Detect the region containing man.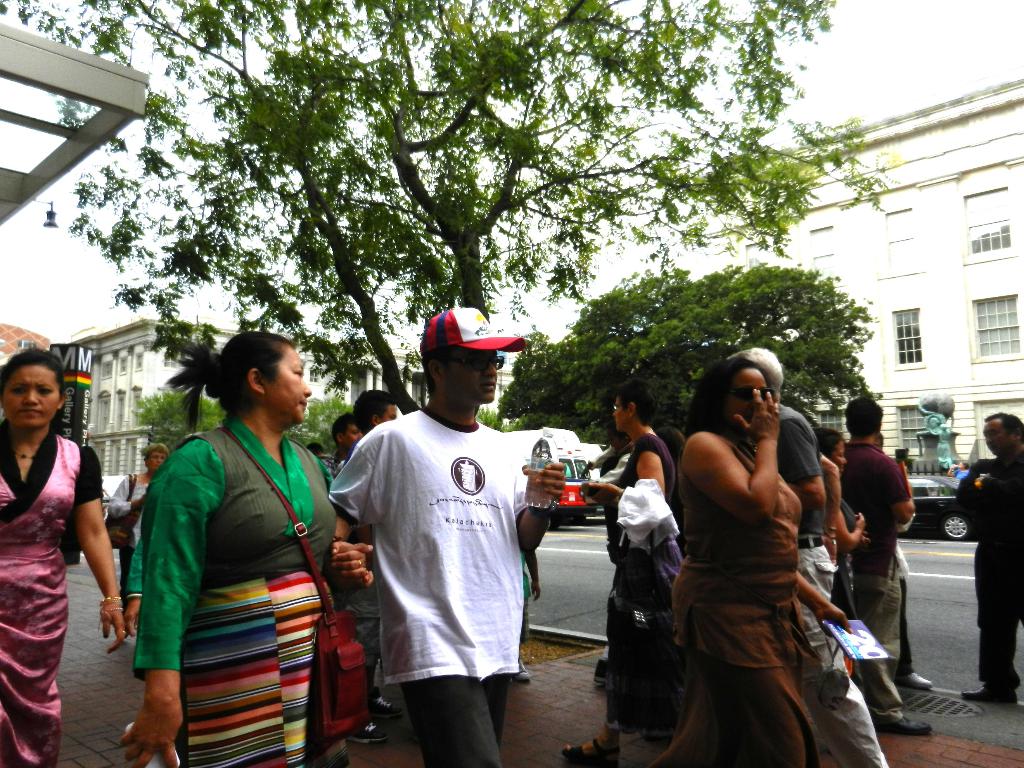
box(344, 388, 397, 743).
